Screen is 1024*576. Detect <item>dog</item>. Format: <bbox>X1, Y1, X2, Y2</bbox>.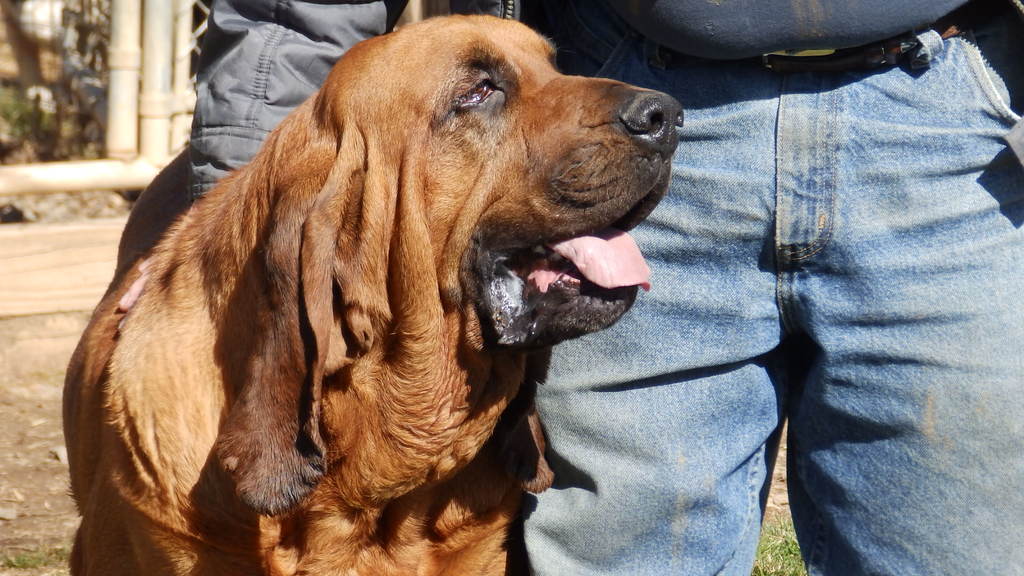
<bbox>45, 10, 682, 575</bbox>.
